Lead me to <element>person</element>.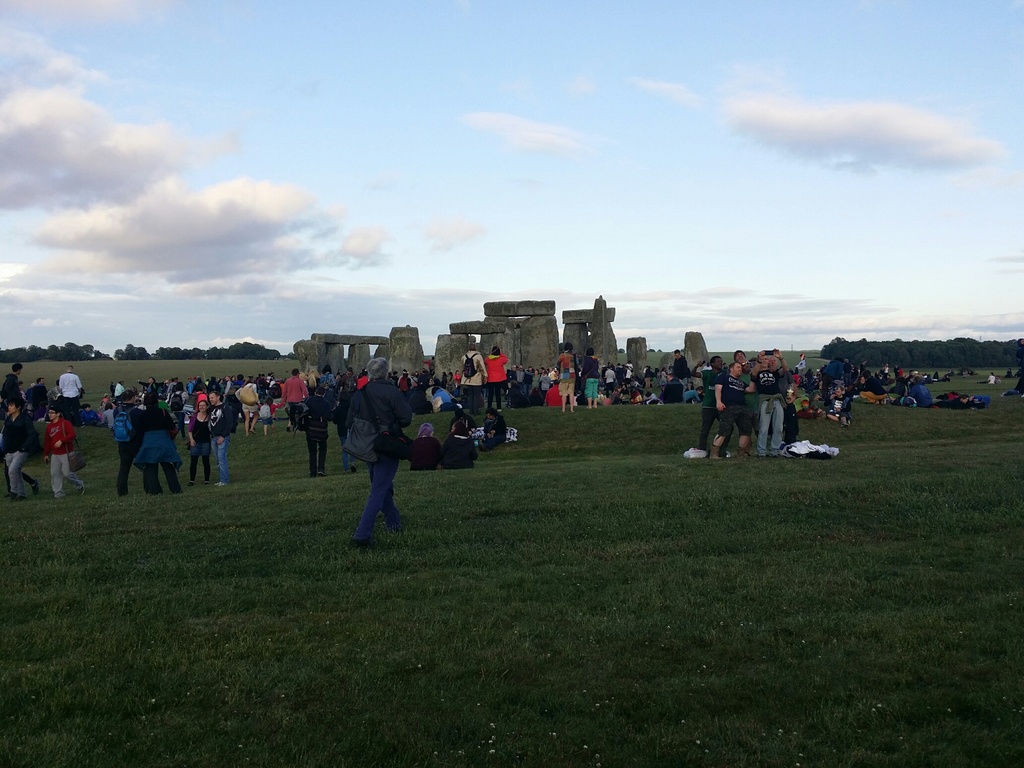
Lead to (left=414, top=372, right=424, bottom=401).
